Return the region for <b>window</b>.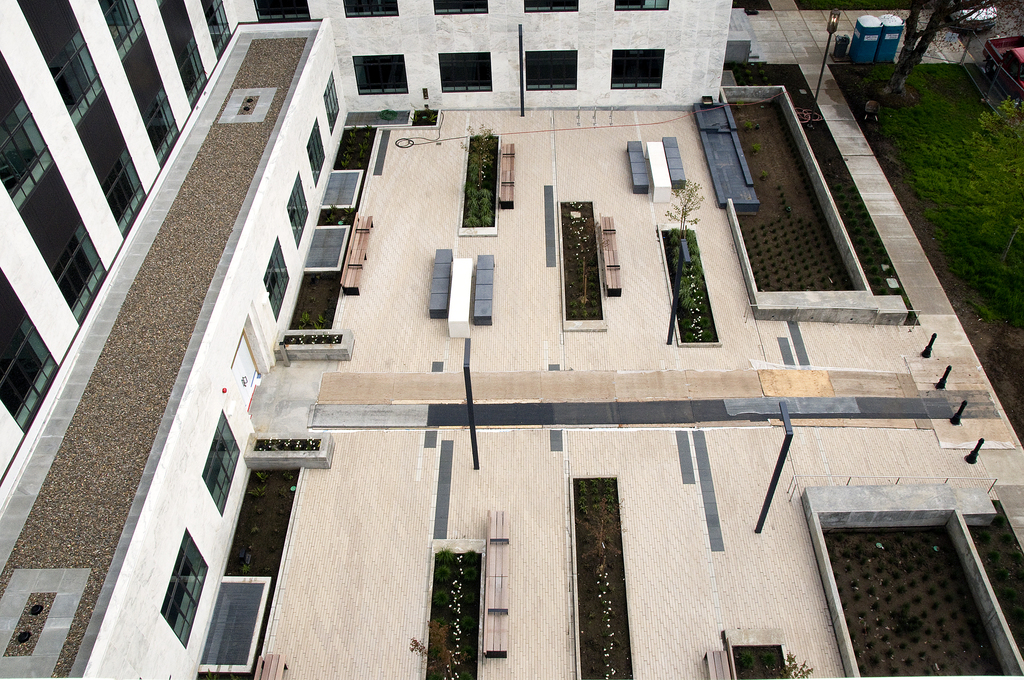
{"x1": 259, "y1": 234, "x2": 295, "y2": 327}.
